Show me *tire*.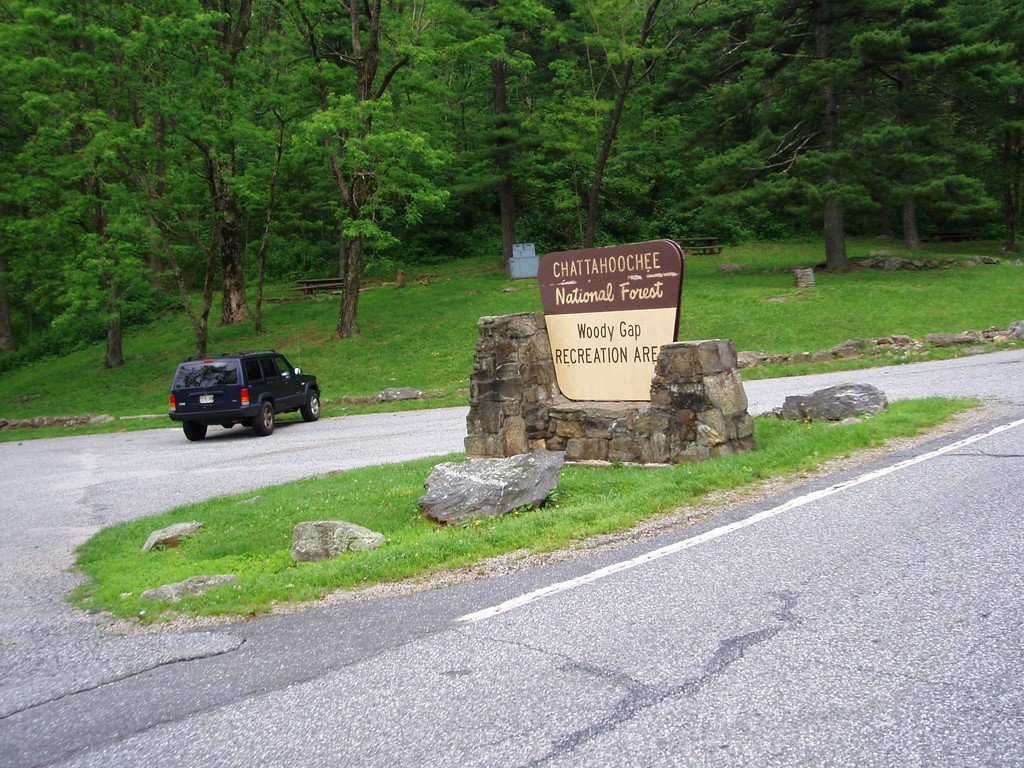
*tire* is here: bbox(253, 402, 273, 436).
